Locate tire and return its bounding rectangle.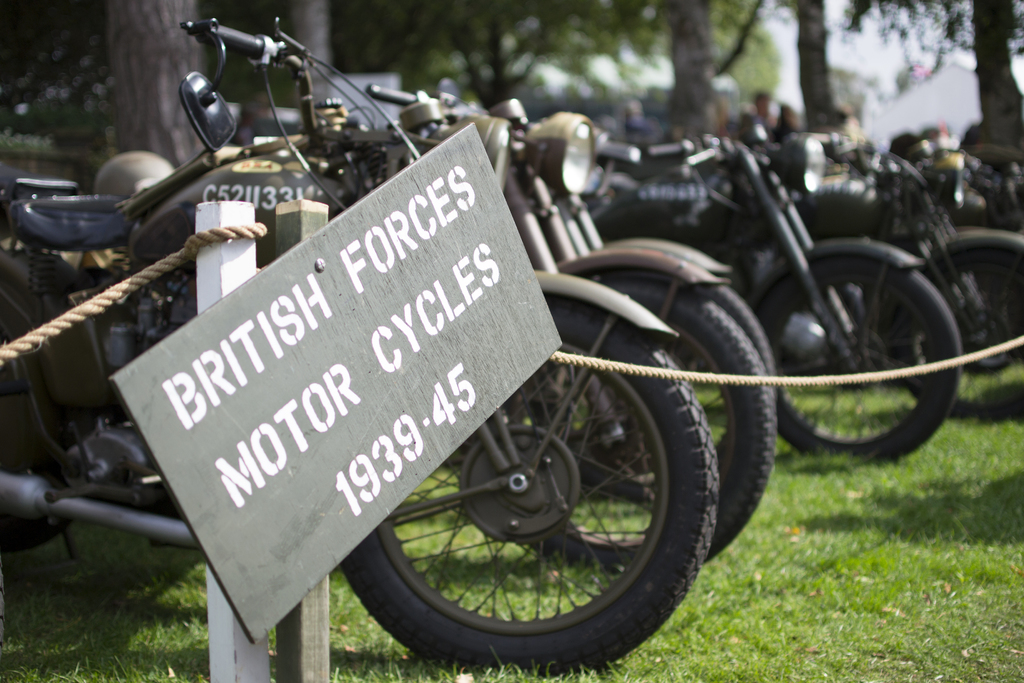
bbox=[533, 293, 780, 556].
